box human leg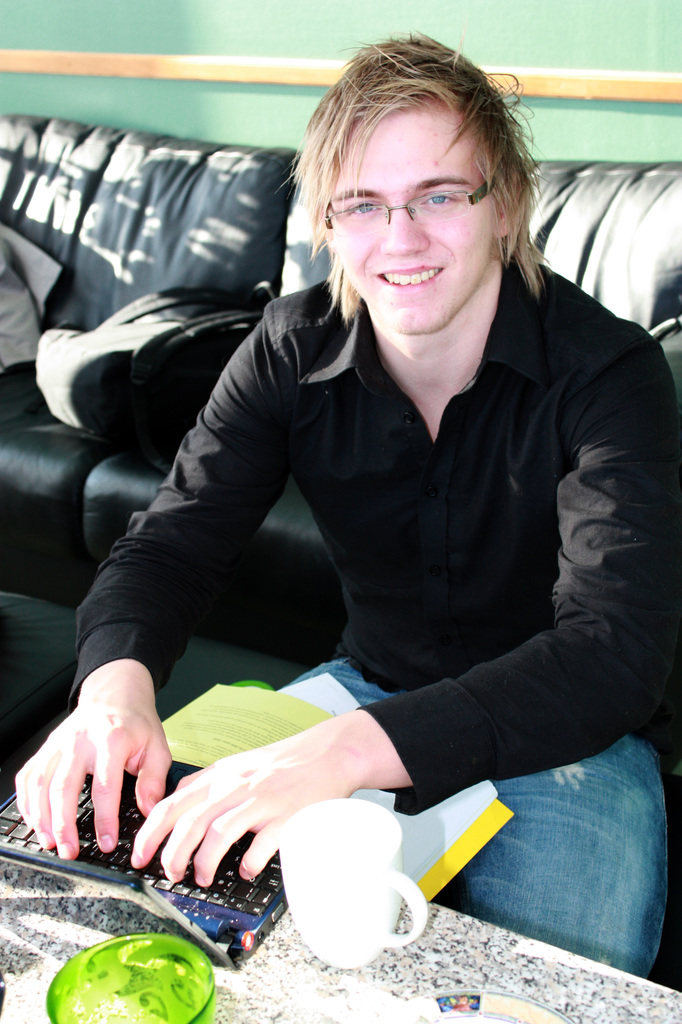
locate(465, 755, 663, 985)
